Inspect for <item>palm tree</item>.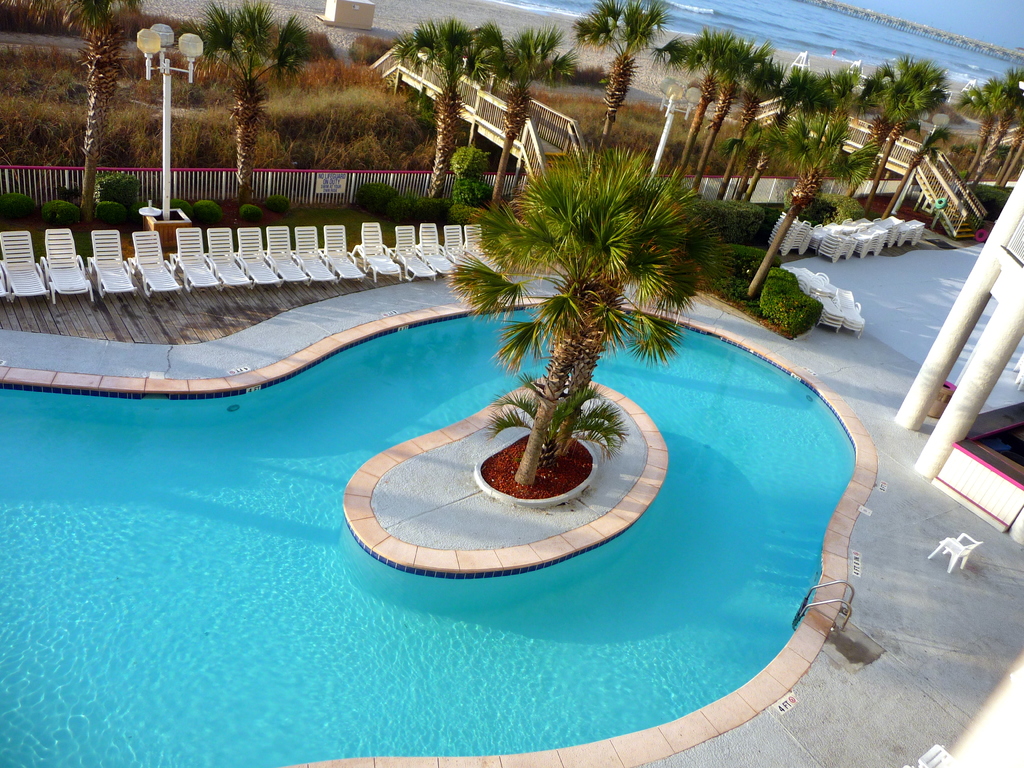
Inspection: bbox(483, 32, 560, 141).
